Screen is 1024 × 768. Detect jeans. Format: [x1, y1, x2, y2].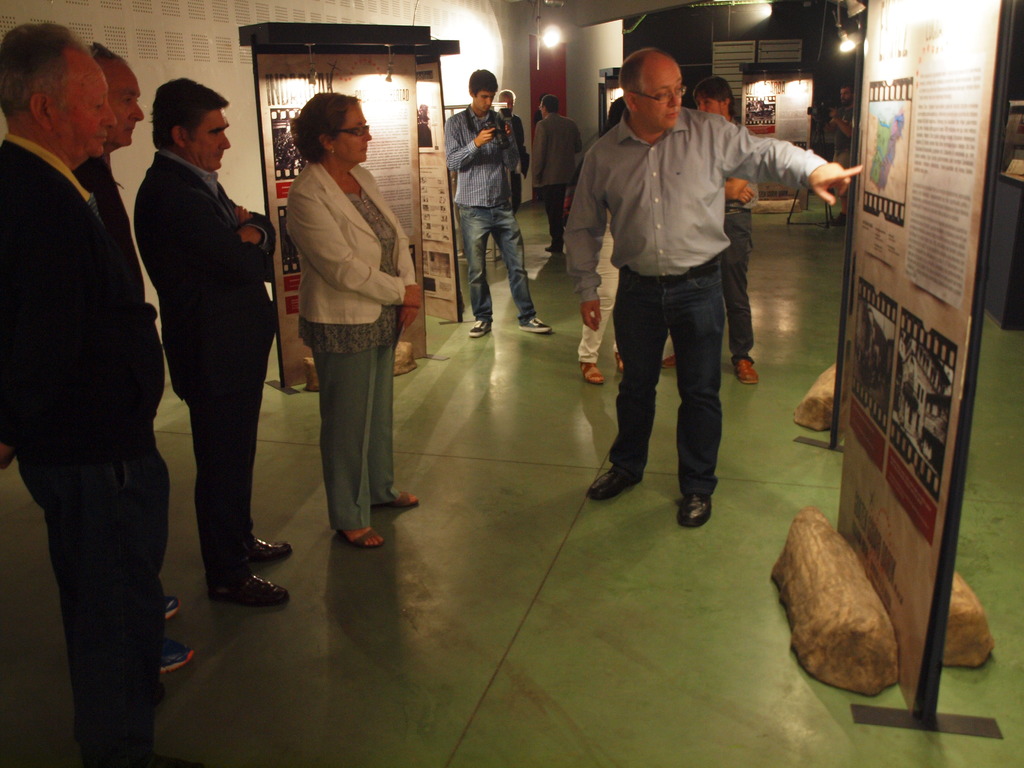
[449, 200, 552, 326].
